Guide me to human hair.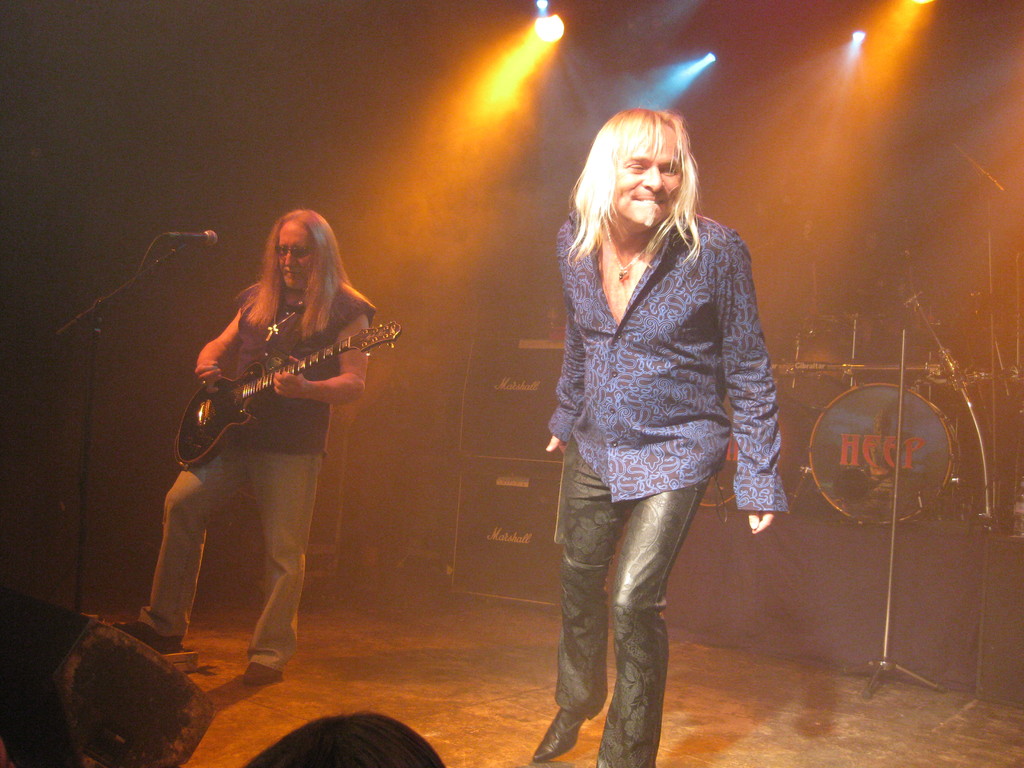
Guidance: [236, 207, 353, 340].
